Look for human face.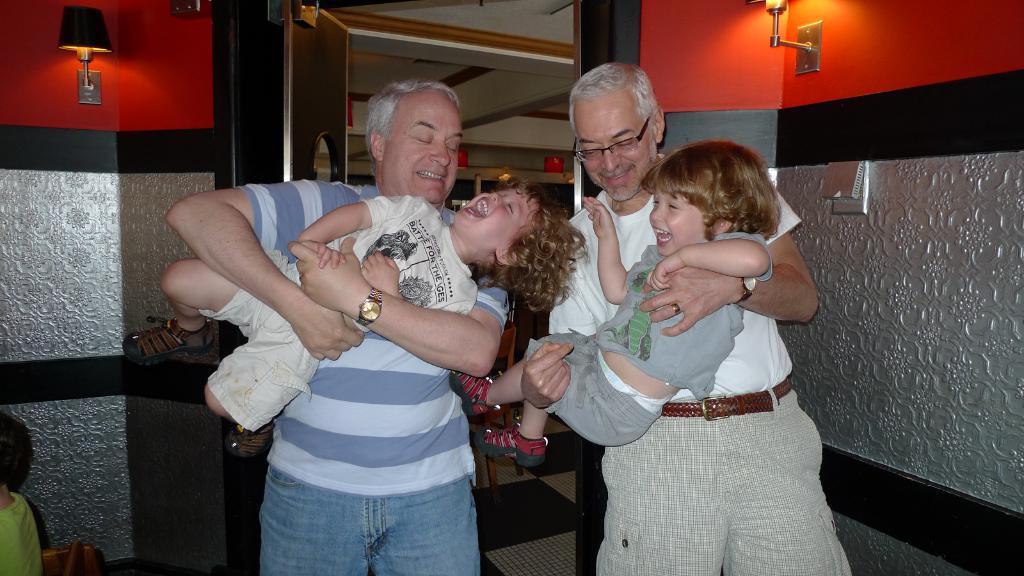
Found: 386, 97, 460, 201.
